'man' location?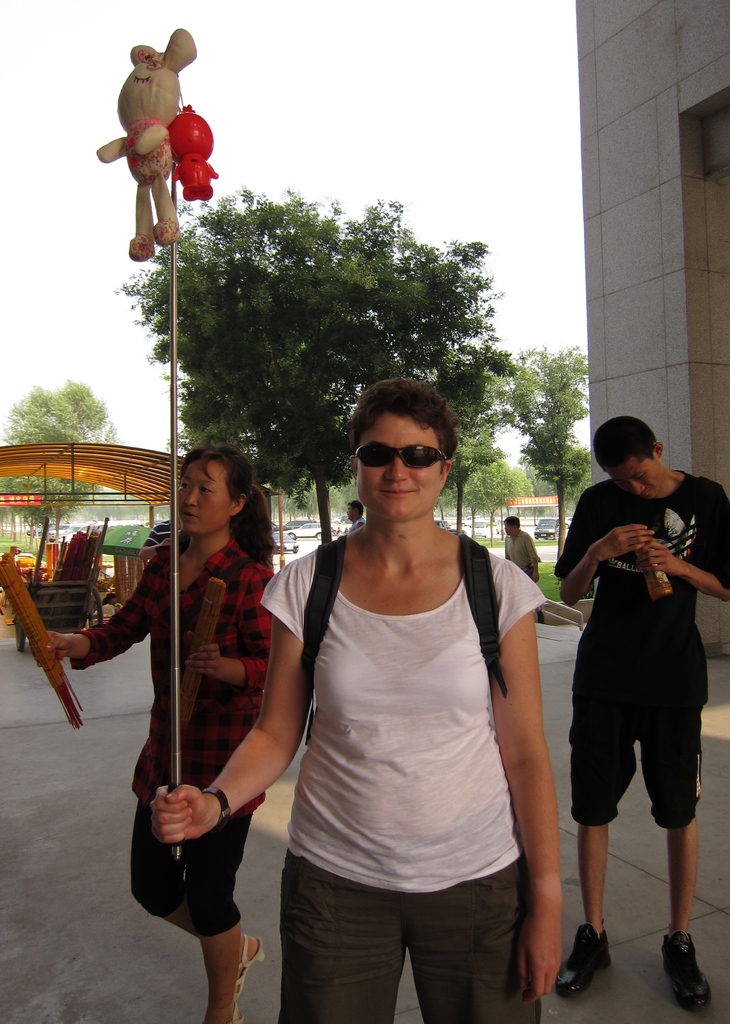
[544, 394, 722, 975]
